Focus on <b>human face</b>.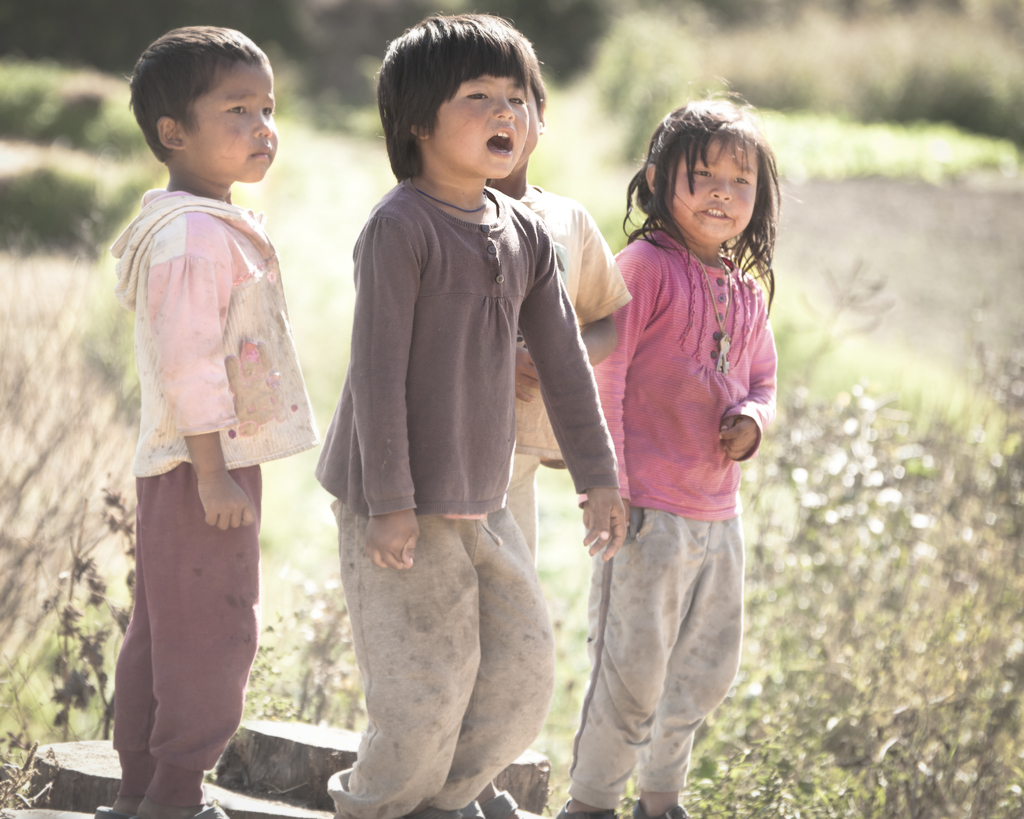
Focused at x1=666 y1=128 x2=760 y2=234.
